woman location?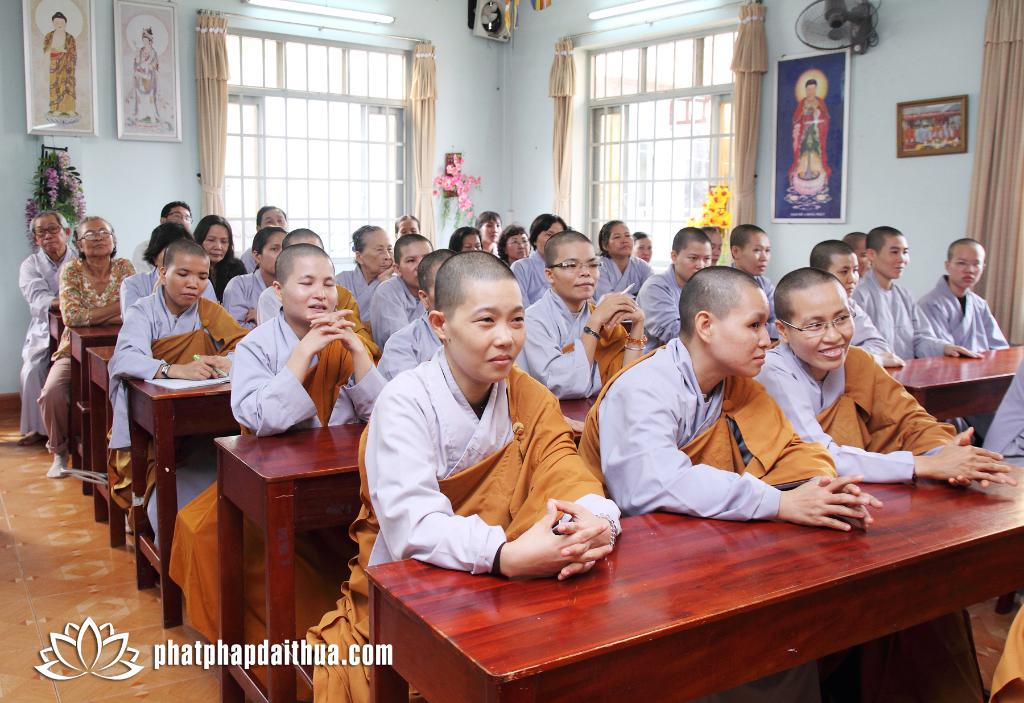
Rect(703, 226, 726, 263)
